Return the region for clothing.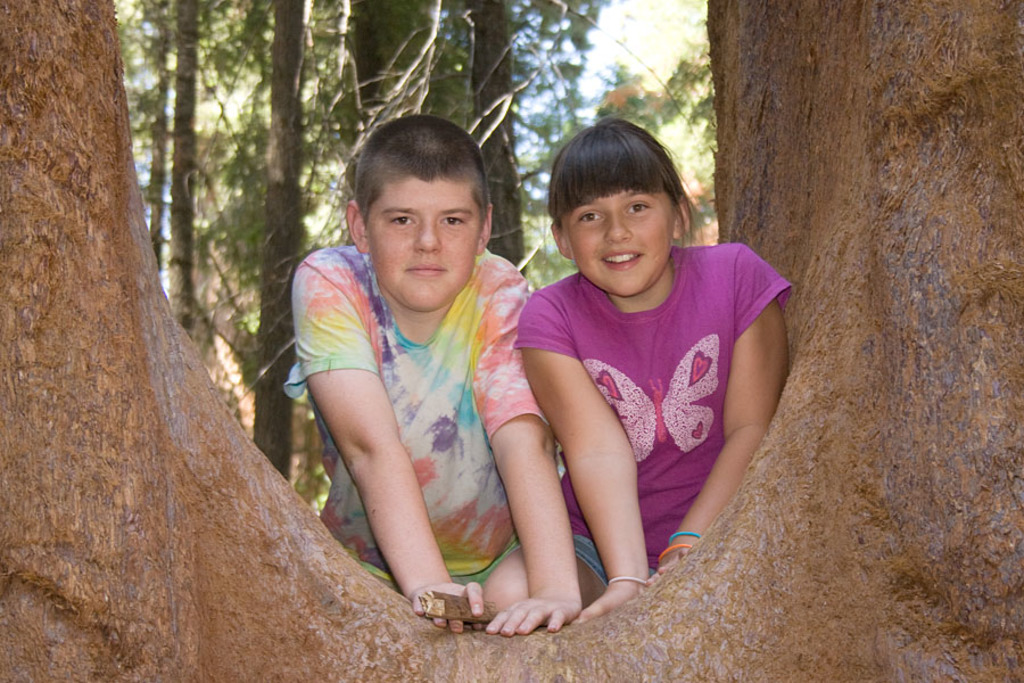
<bbox>278, 242, 552, 600</bbox>.
